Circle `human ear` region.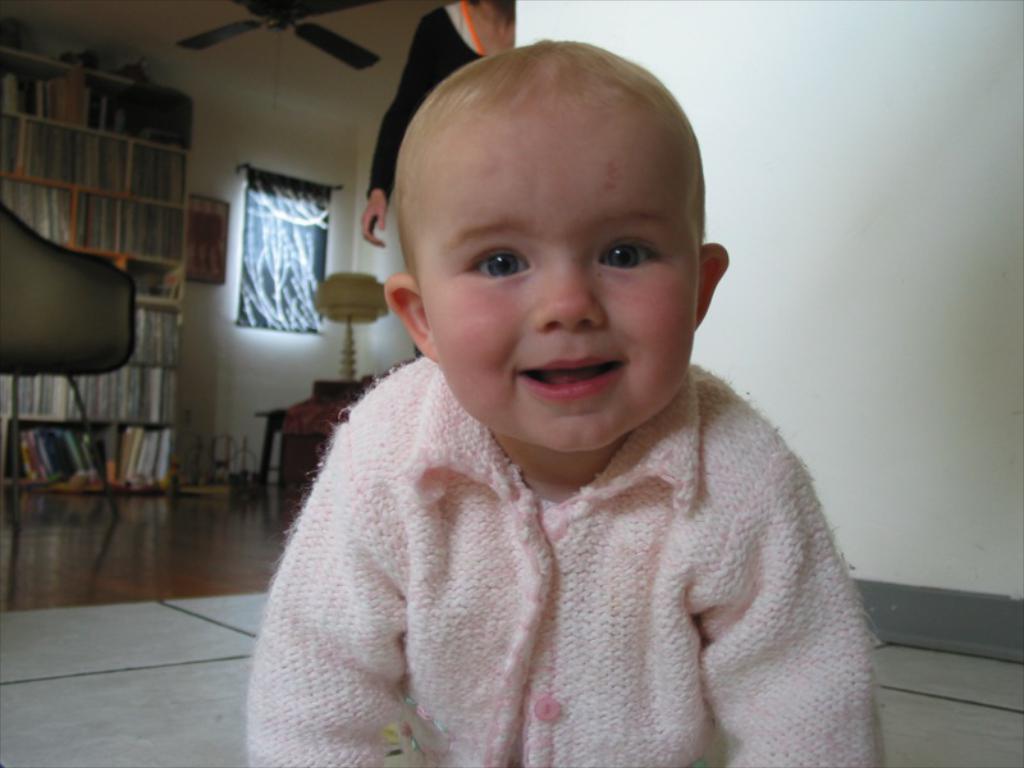
Region: {"left": 385, "top": 275, "right": 436, "bottom": 360}.
